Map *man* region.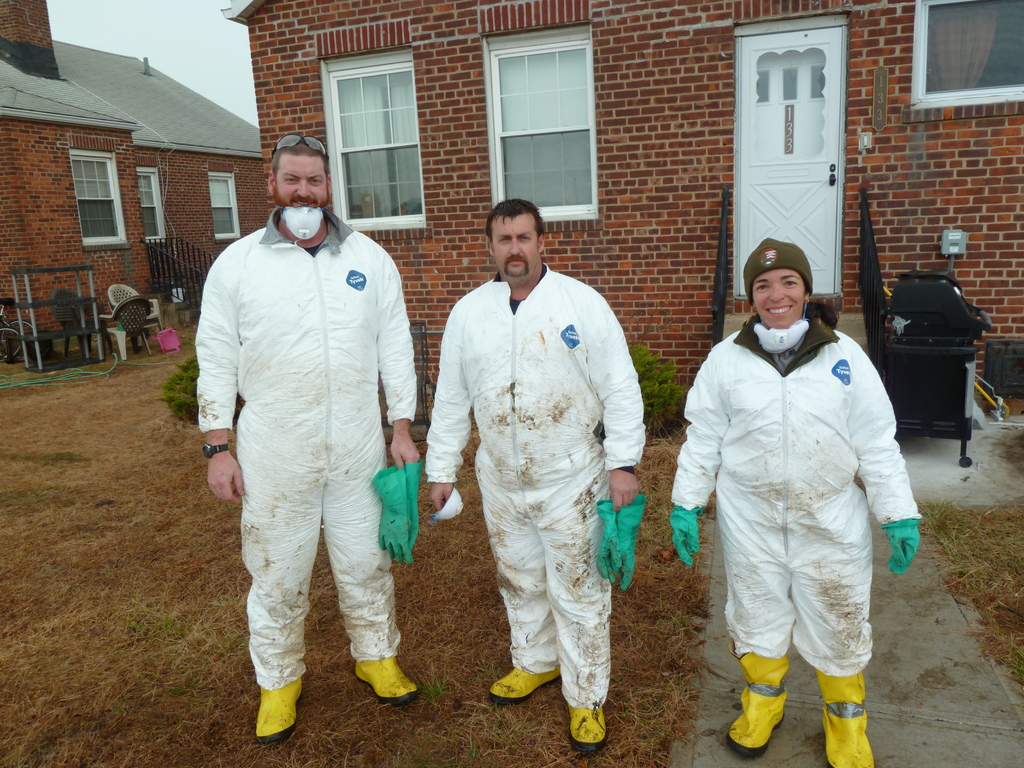
Mapped to left=425, top=198, right=647, bottom=755.
